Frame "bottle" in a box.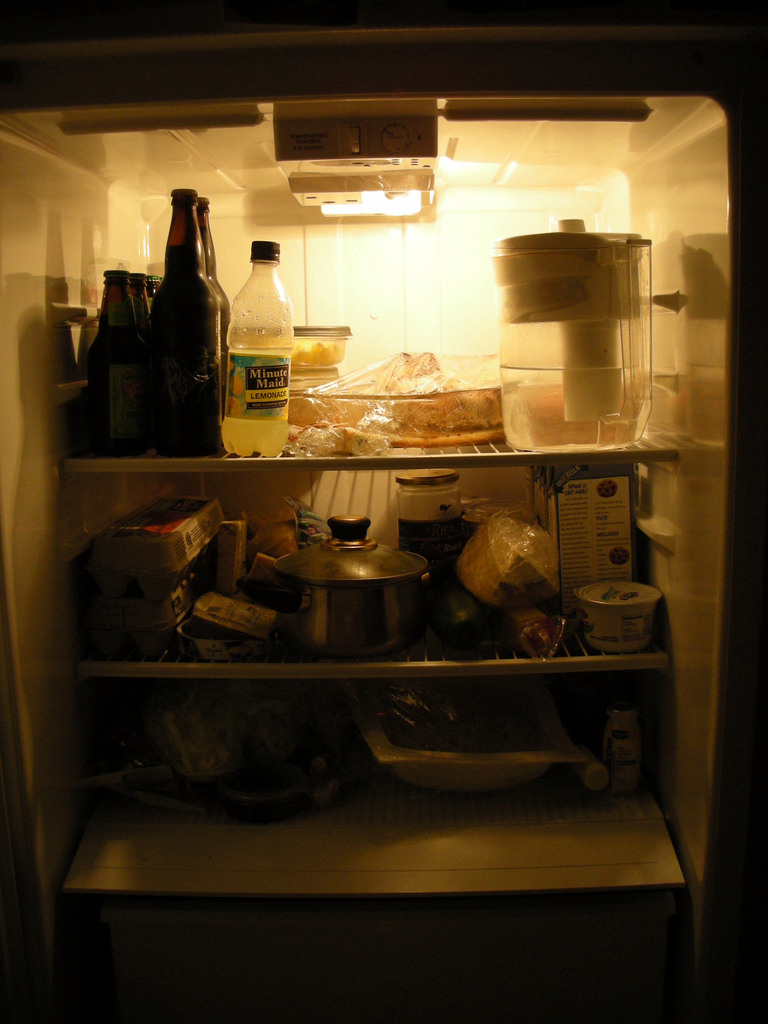
(x1=211, y1=239, x2=290, y2=463).
